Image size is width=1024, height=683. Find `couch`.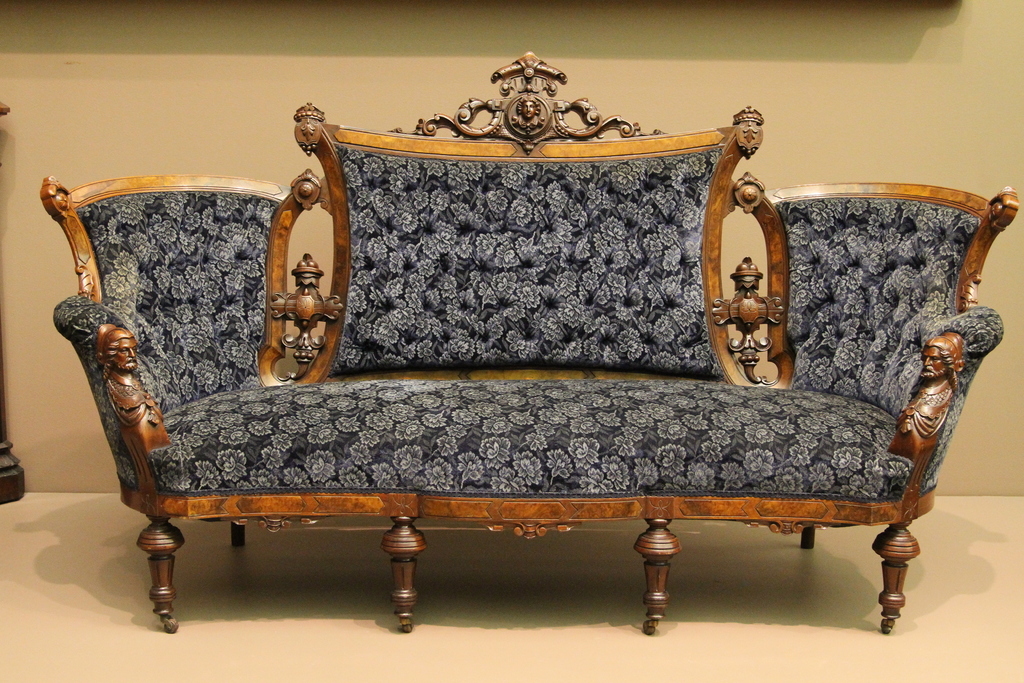
detection(39, 49, 1019, 636).
